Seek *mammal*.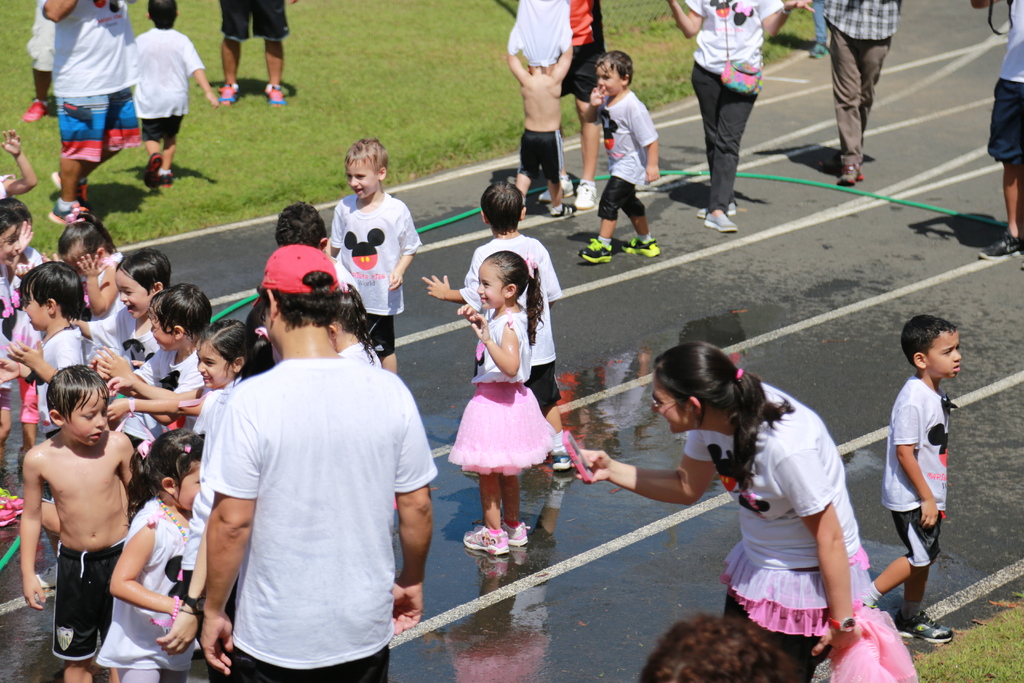
box(967, 0, 1023, 259).
